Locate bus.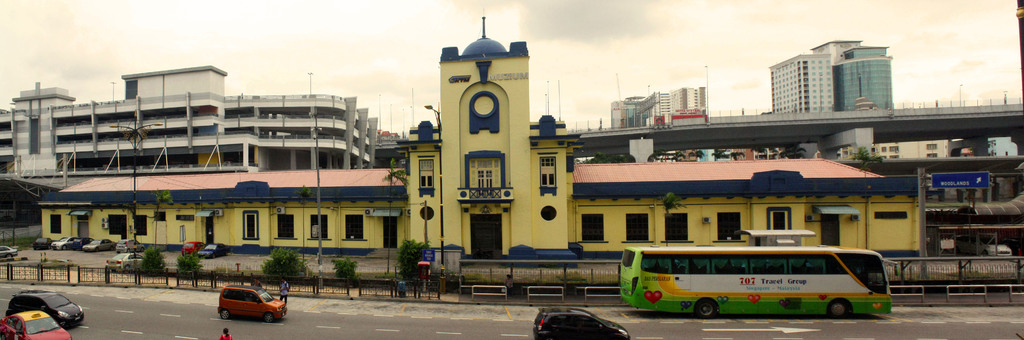
Bounding box: box=[619, 243, 896, 318].
